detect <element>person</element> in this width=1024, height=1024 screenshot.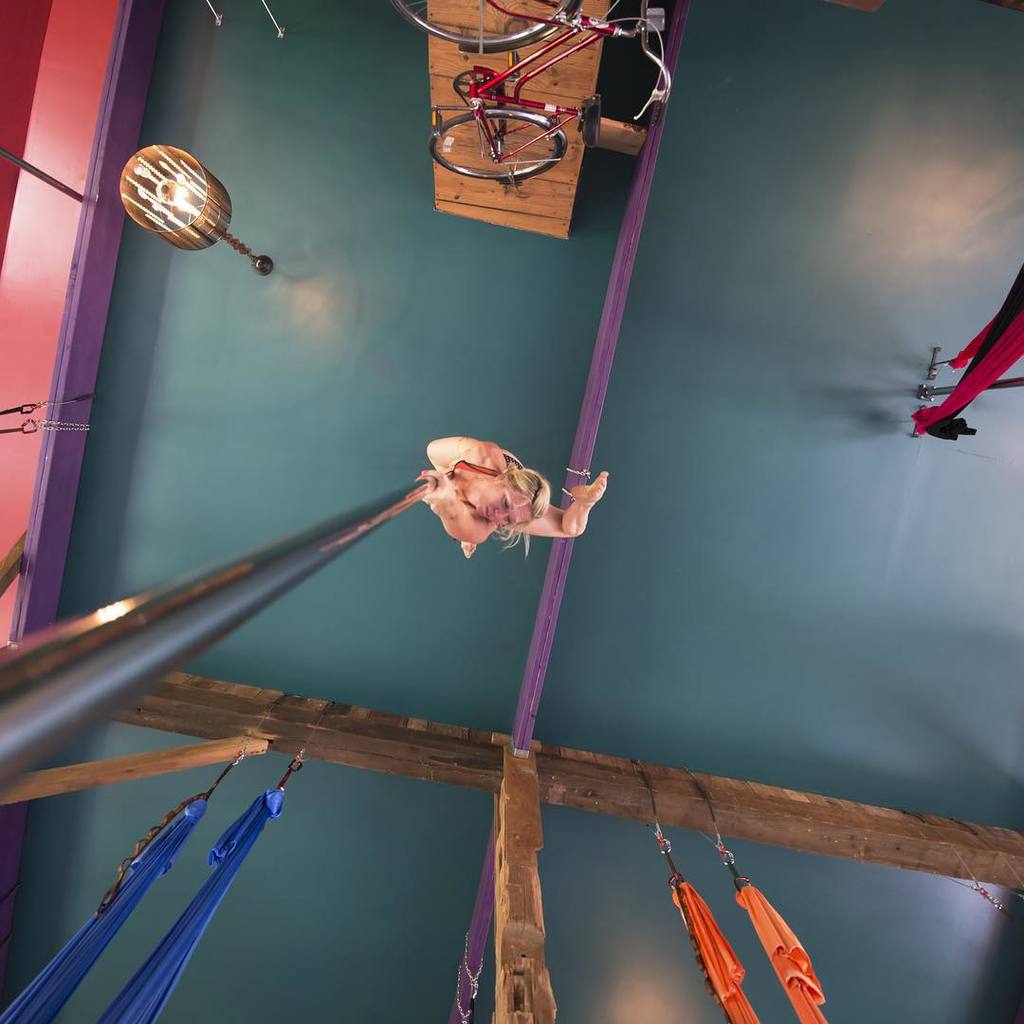
Detection: pyautogui.locateOnScreen(415, 438, 607, 558).
